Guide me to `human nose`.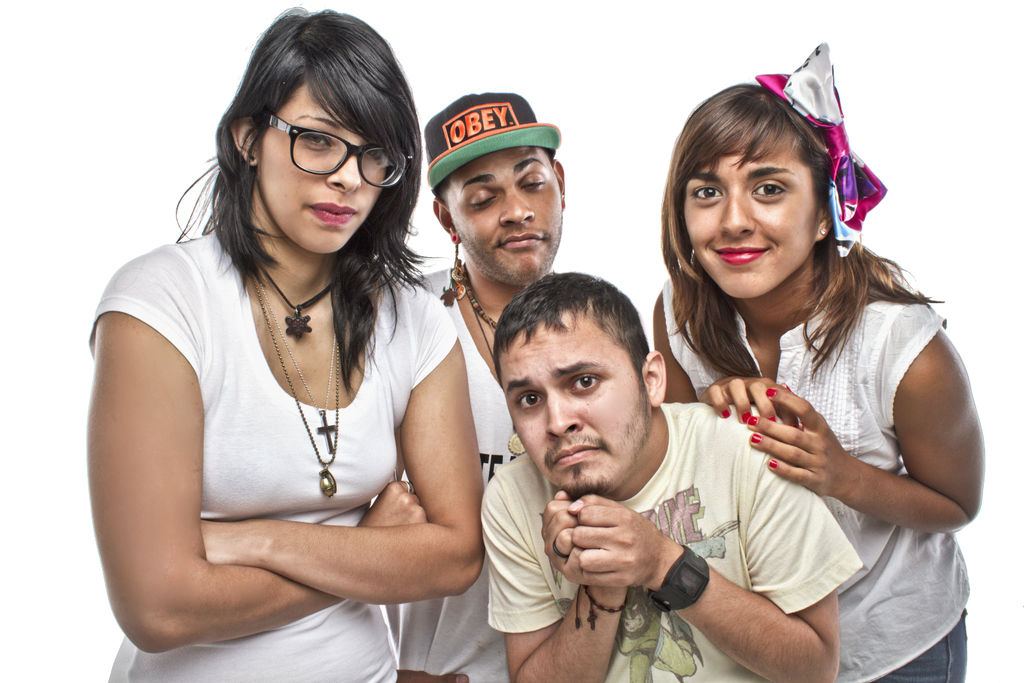
Guidance: (336,155,360,193).
